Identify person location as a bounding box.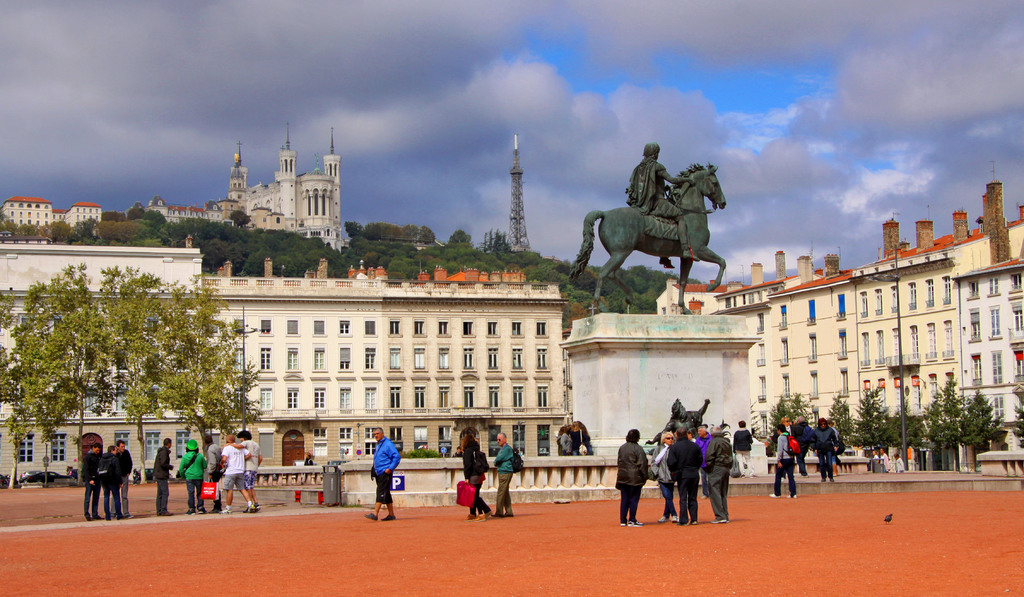
x1=895, y1=454, x2=906, y2=471.
